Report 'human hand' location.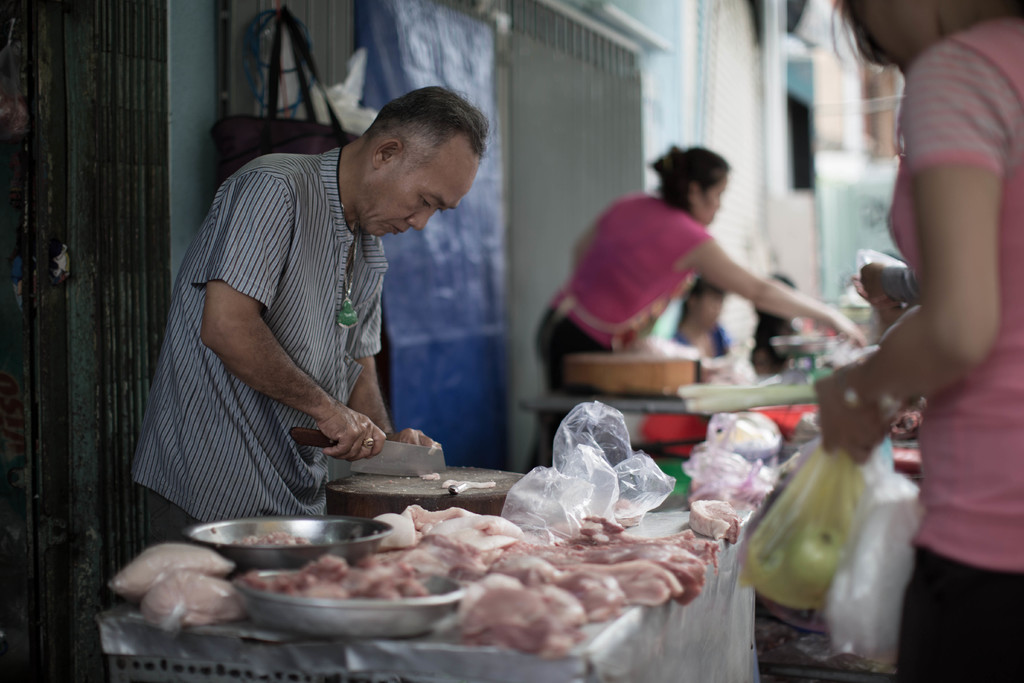
Report: bbox=[194, 164, 392, 466].
